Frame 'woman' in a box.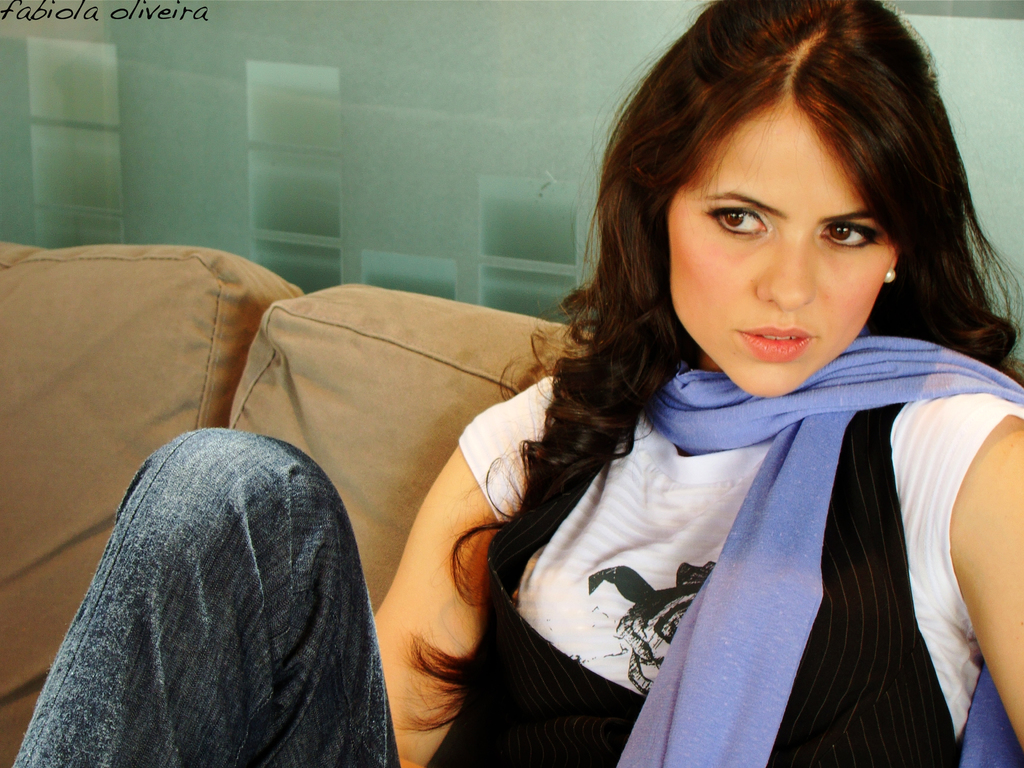
locate(6, 2, 1023, 767).
